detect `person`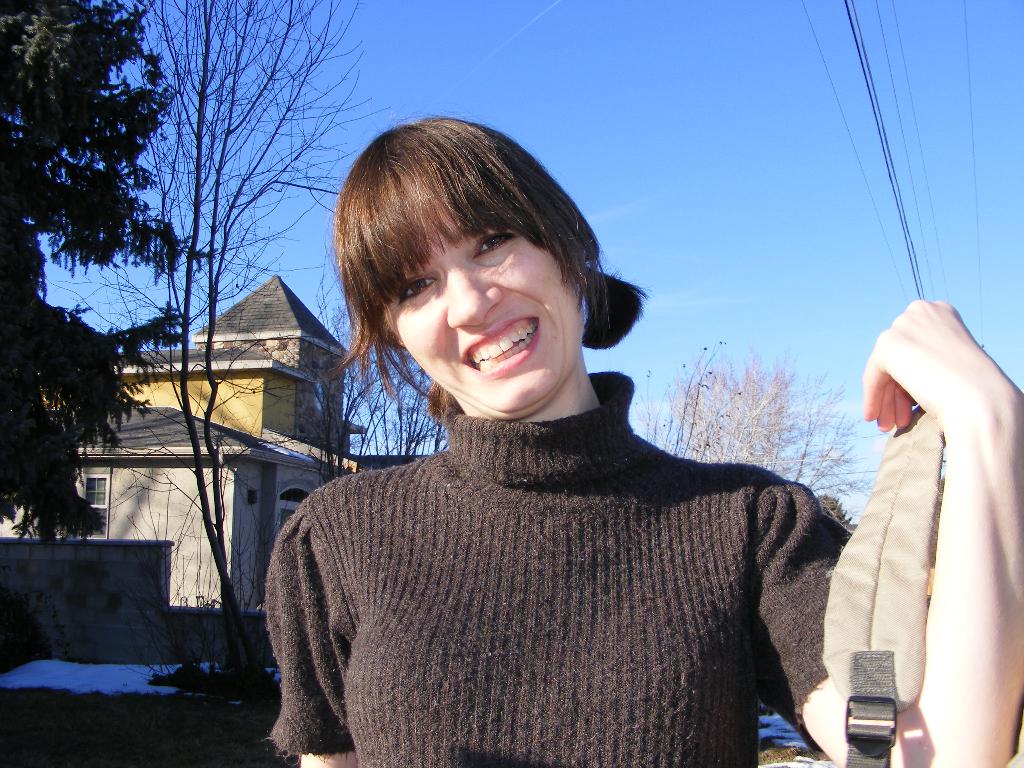
left=271, top=115, right=1023, bottom=767
